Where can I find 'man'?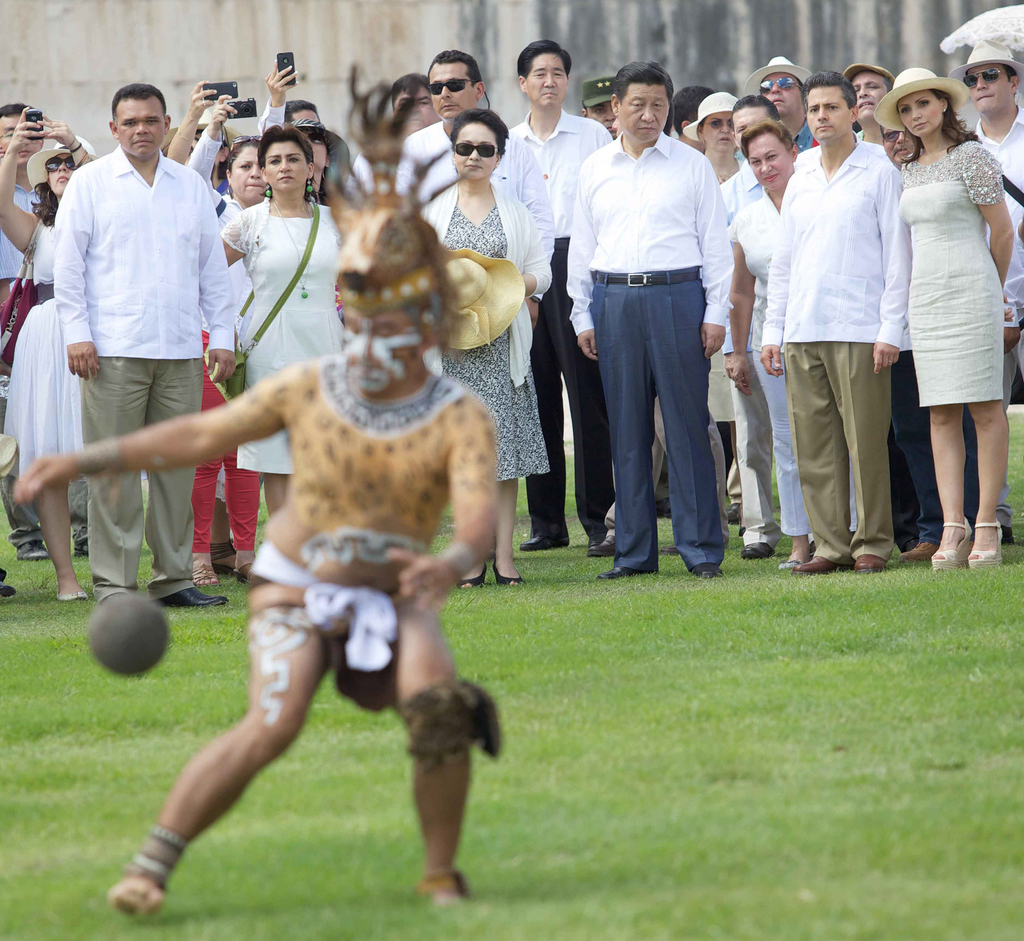
You can find it at Rect(555, 82, 746, 597).
